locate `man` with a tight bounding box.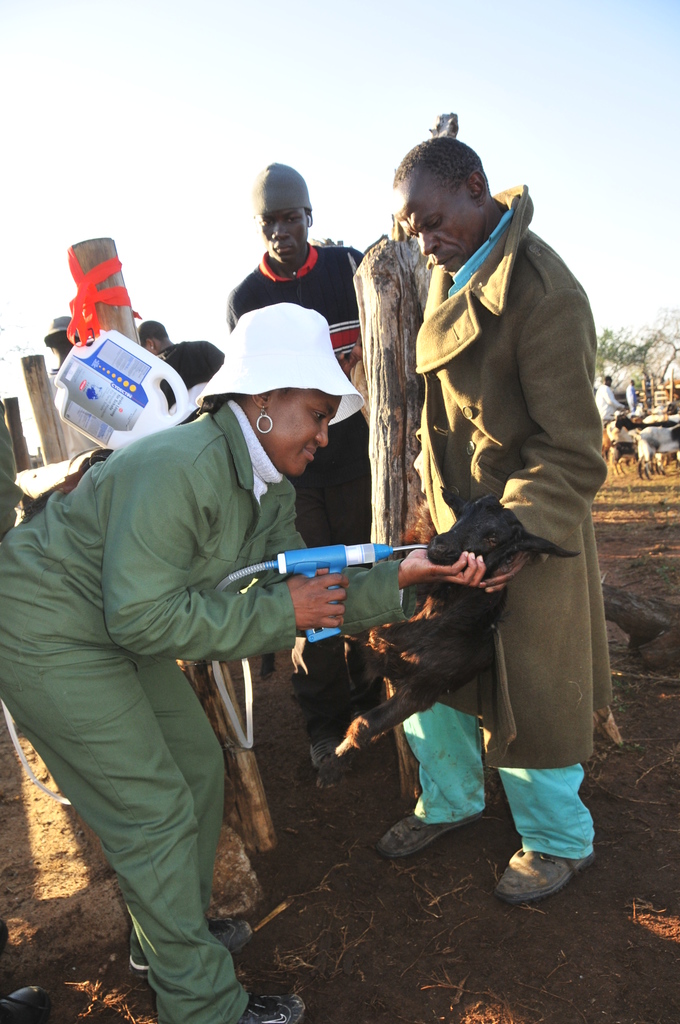
[622, 376, 639, 412].
